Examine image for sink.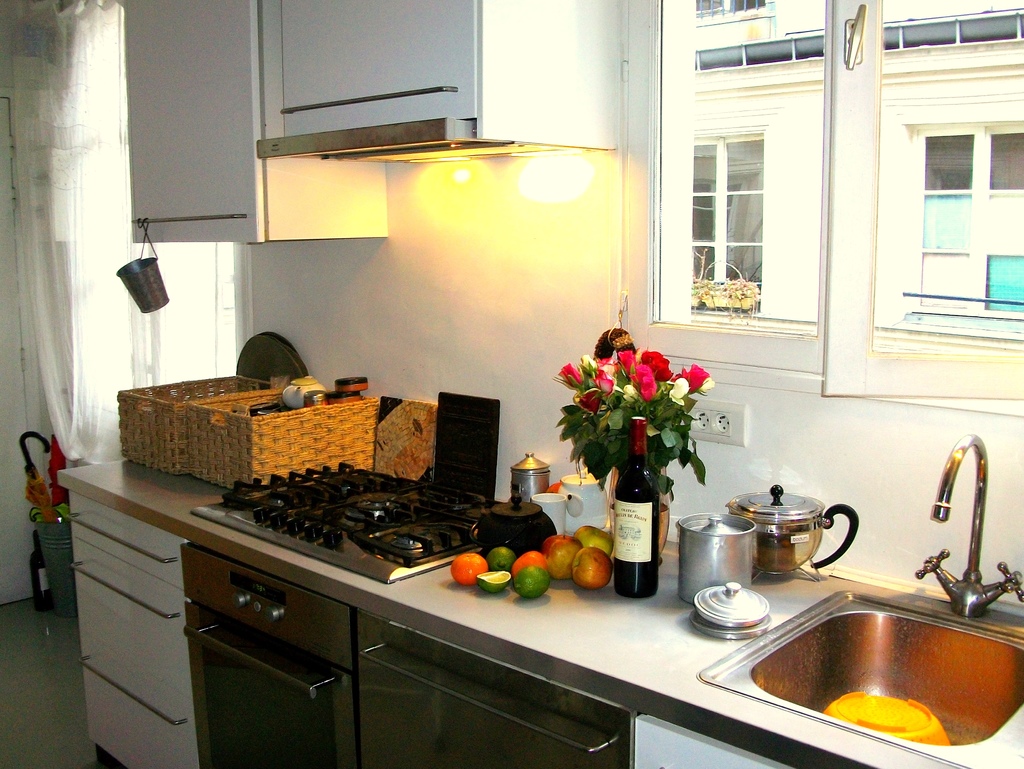
Examination result: bbox=[698, 433, 1023, 768].
